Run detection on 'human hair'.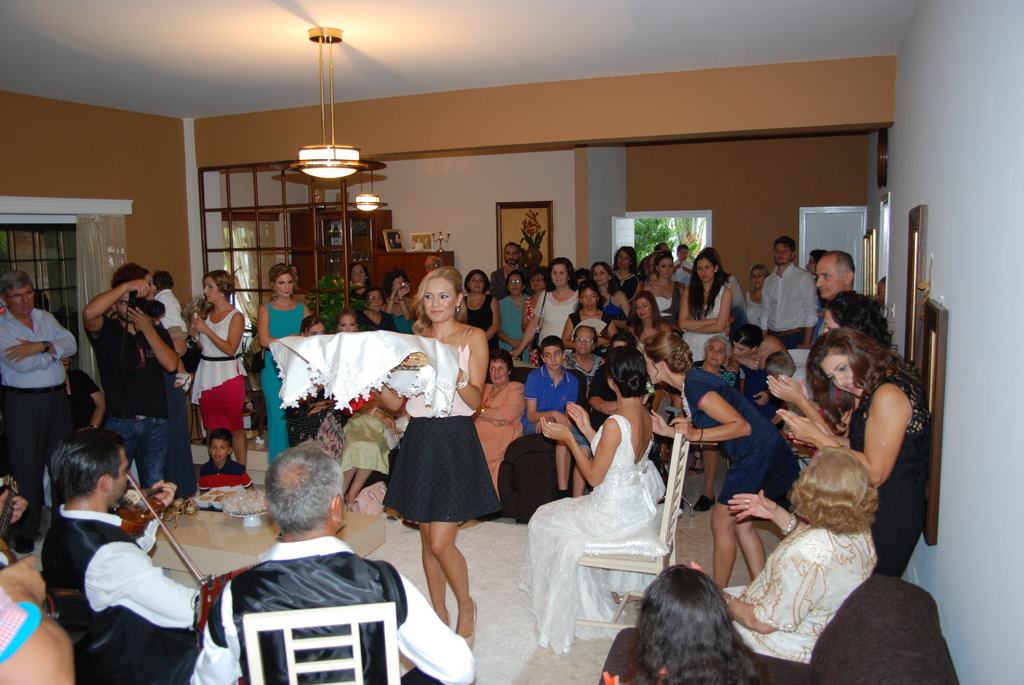
Result: bbox(490, 348, 513, 379).
